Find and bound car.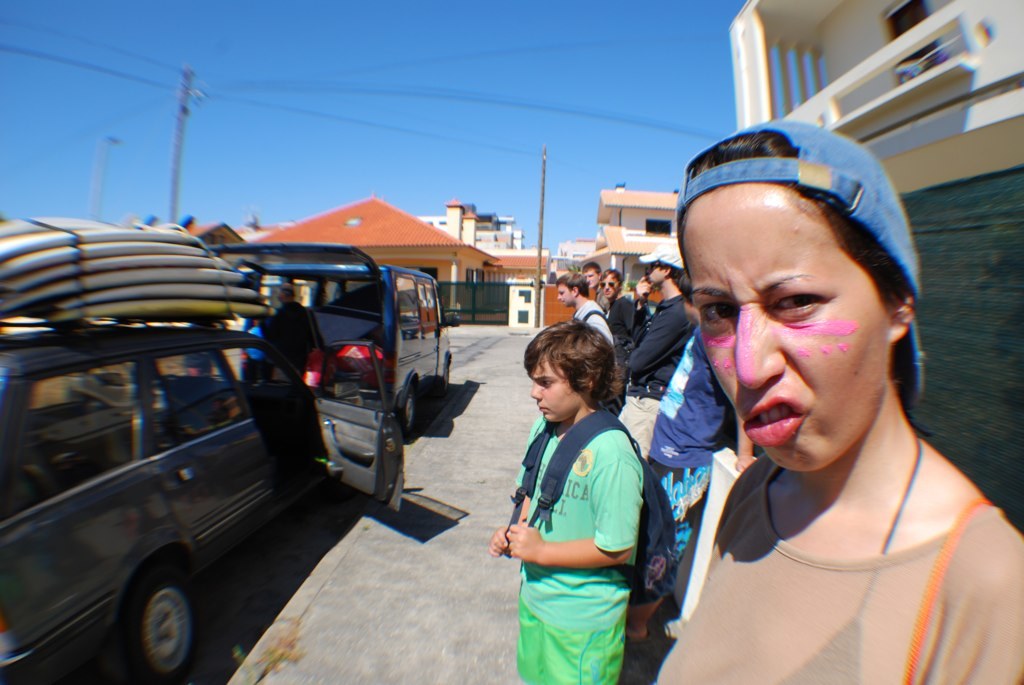
Bound: [0, 319, 407, 684].
